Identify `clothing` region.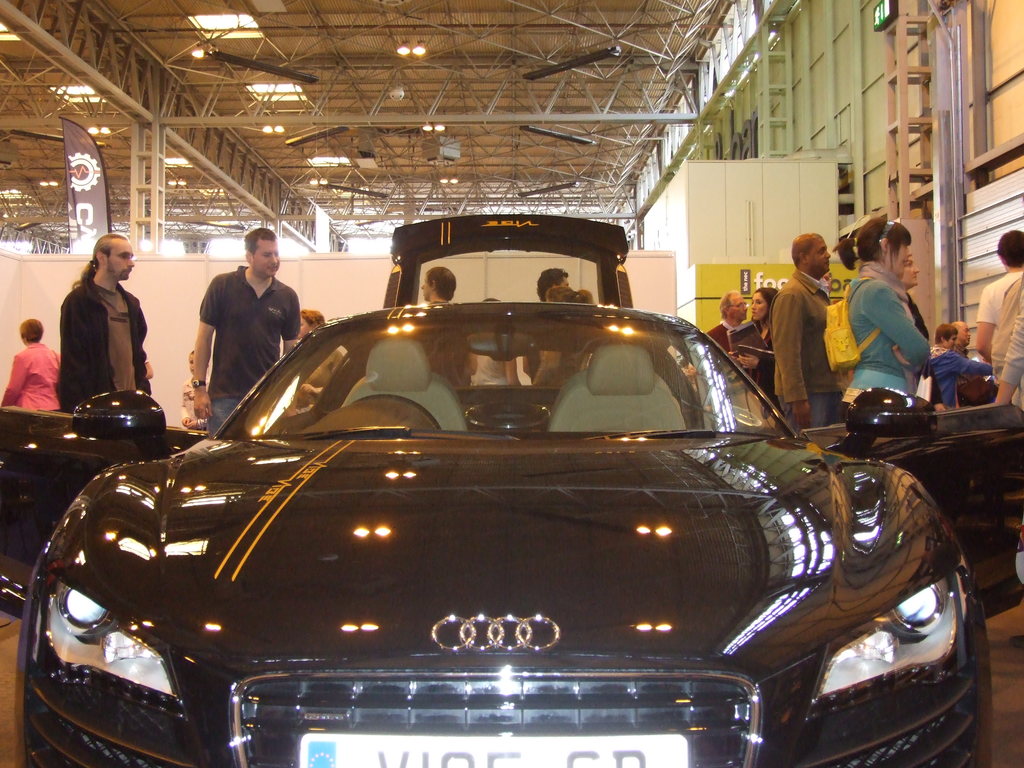
Region: box(0, 342, 68, 429).
